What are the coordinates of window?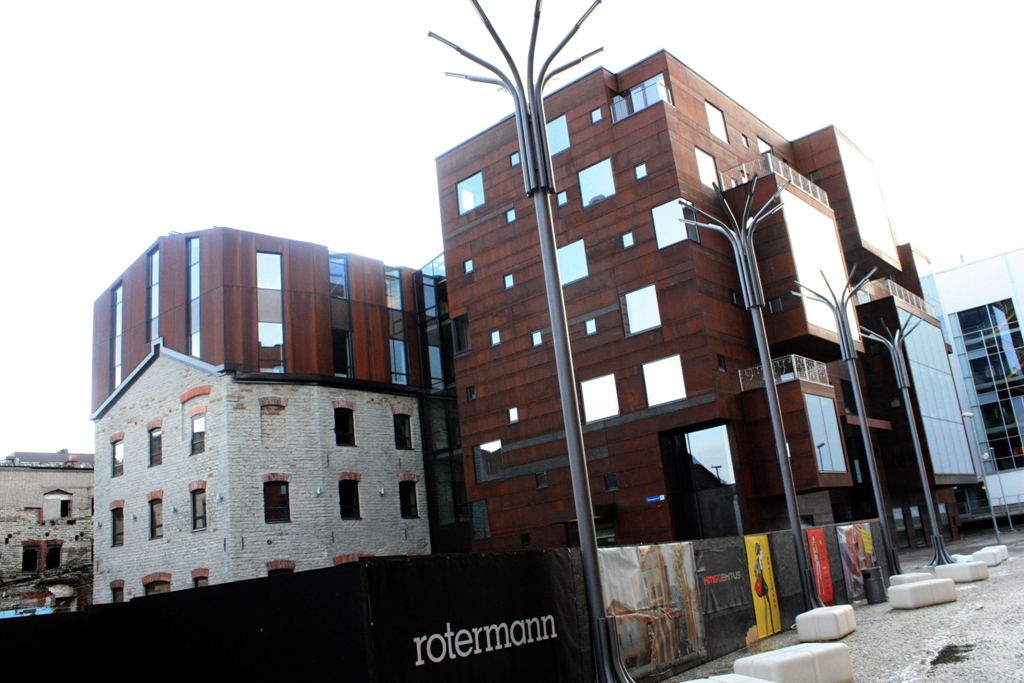
x1=109, y1=574, x2=131, y2=606.
